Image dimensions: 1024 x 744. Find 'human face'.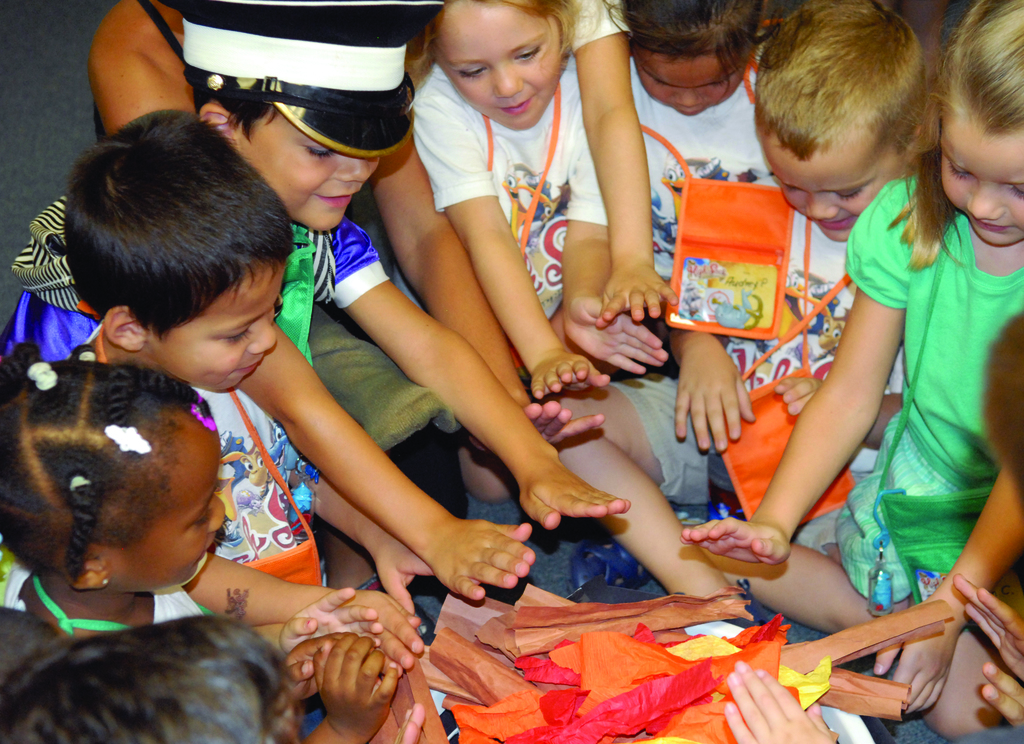
left=445, top=0, right=565, bottom=124.
